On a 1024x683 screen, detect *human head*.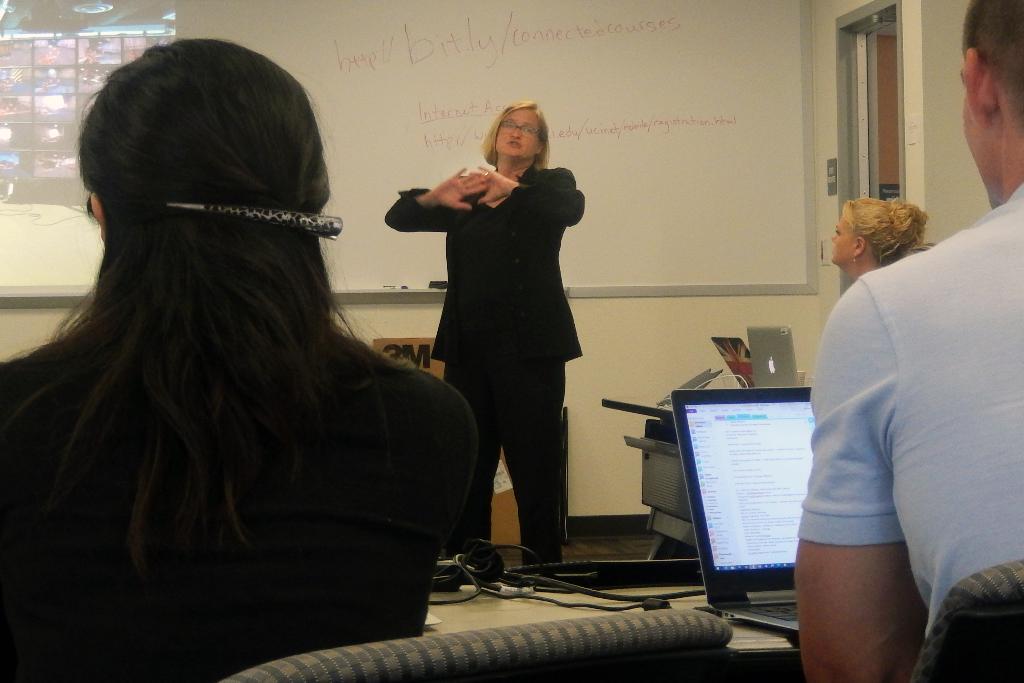
Rect(487, 99, 558, 169).
